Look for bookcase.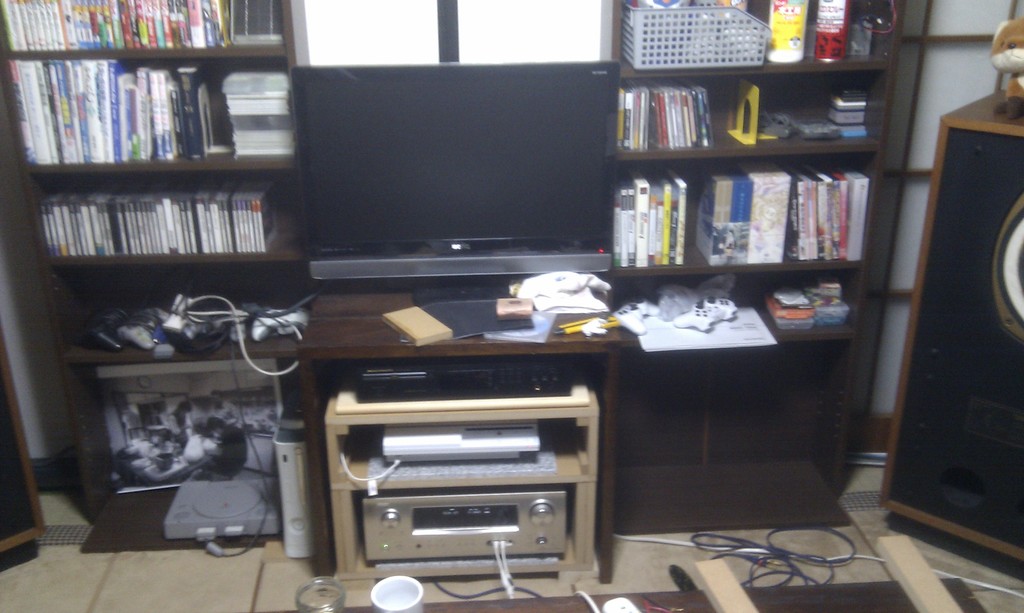
Found: pyautogui.locateOnScreen(594, 0, 914, 299).
